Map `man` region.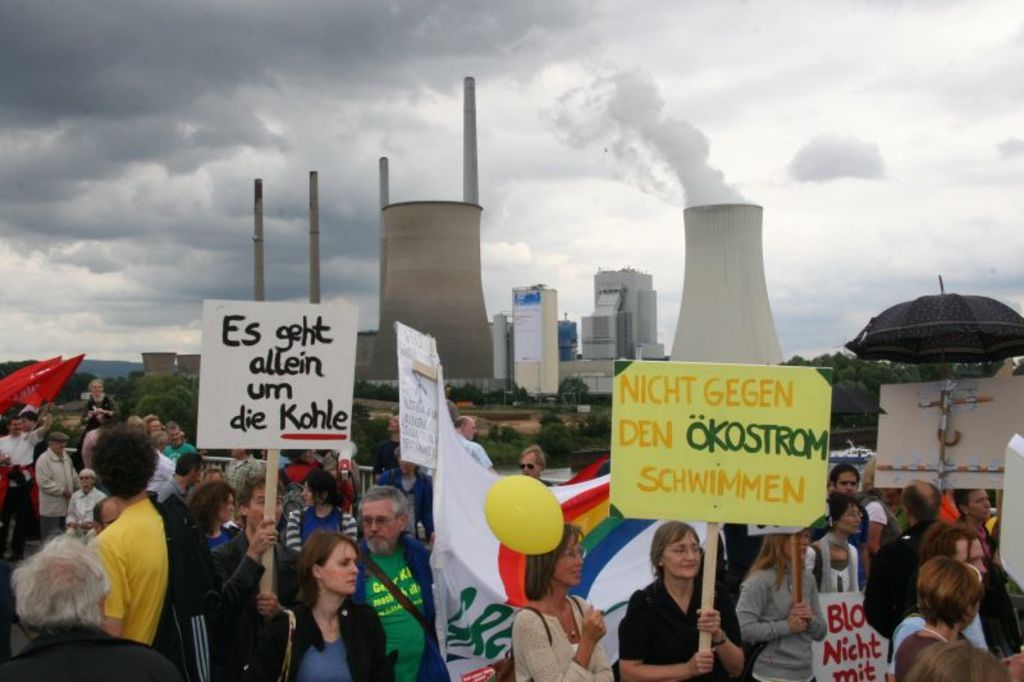
Mapped to (517,445,557,489).
